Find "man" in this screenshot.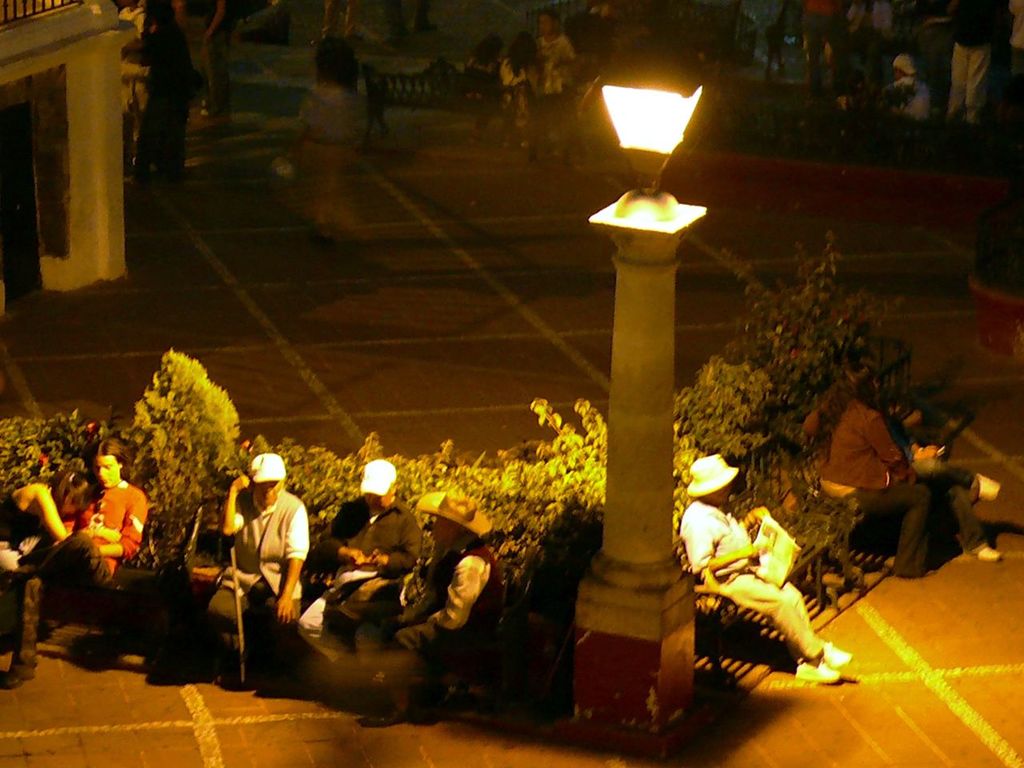
The bounding box for "man" is 951/0/1013/129.
